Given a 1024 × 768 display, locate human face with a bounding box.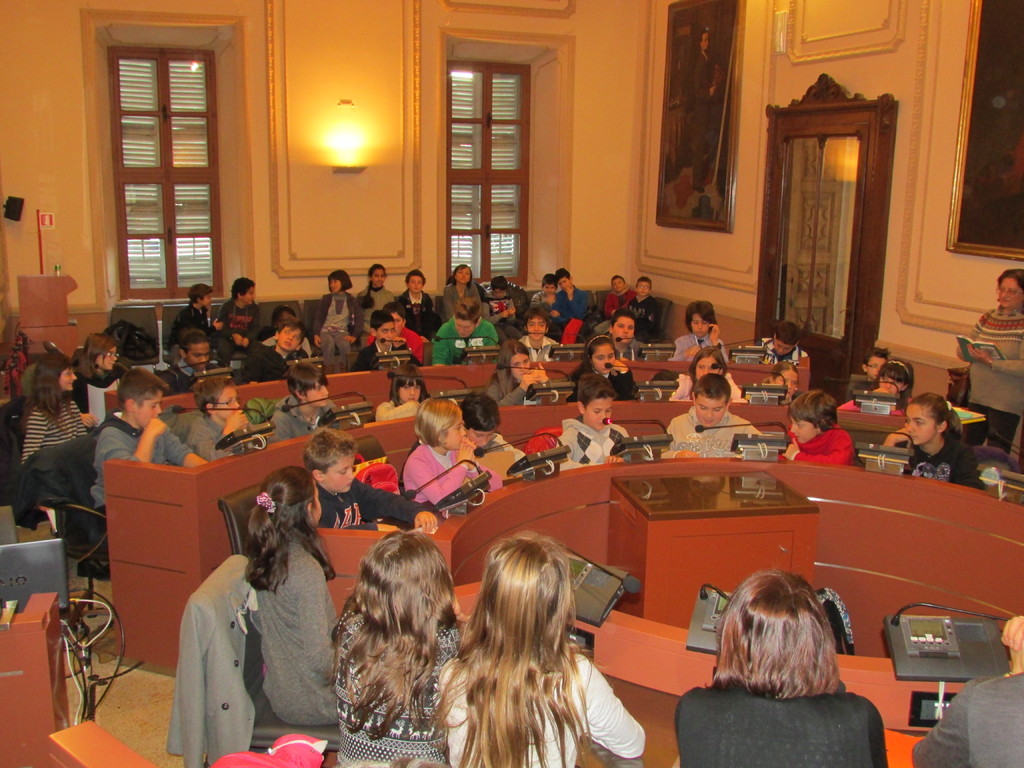
Located: BBox(244, 288, 255, 305).
